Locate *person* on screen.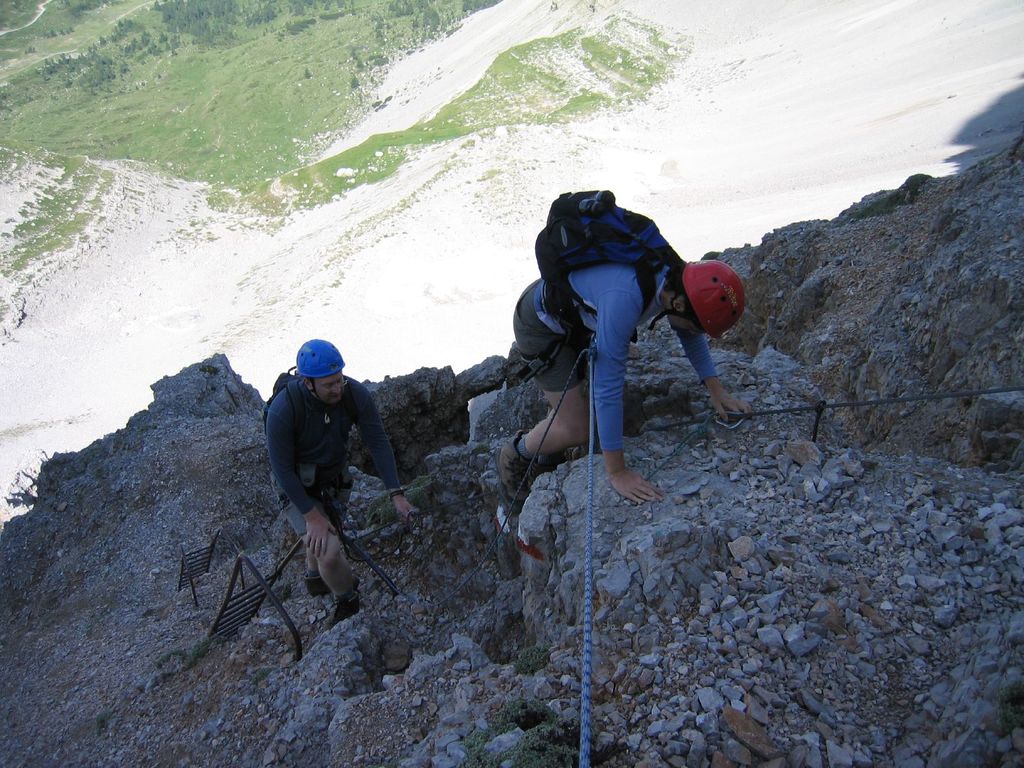
On screen at [254,308,395,614].
